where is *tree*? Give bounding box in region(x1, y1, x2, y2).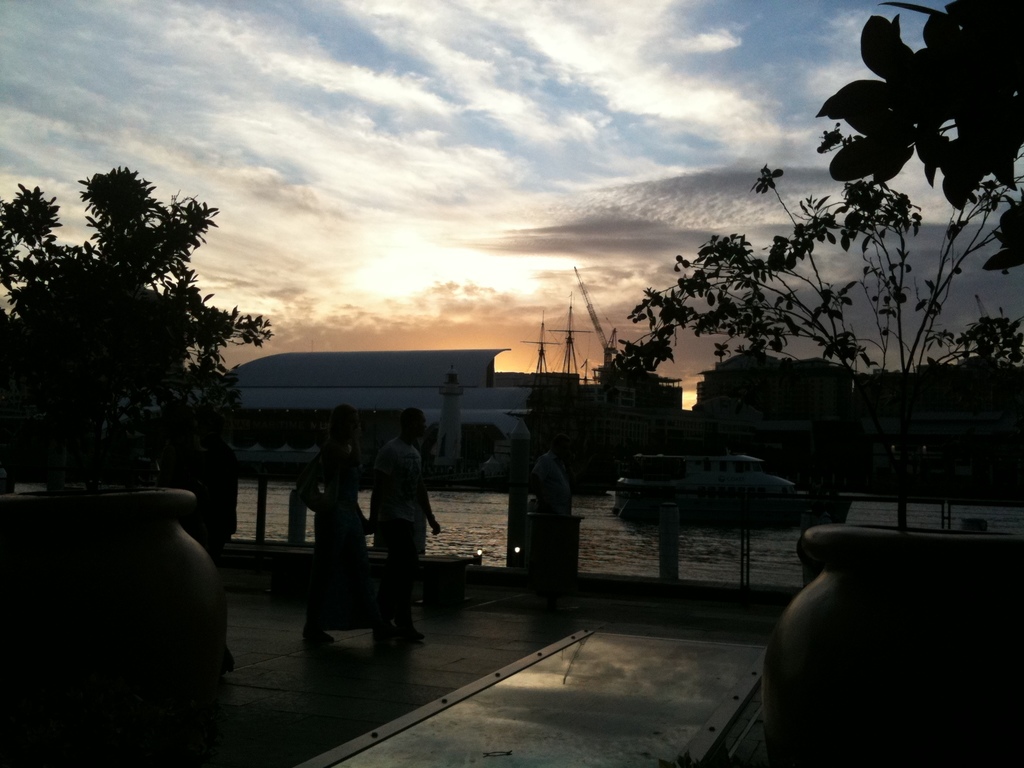
region(582, 157, 1023, 502).
